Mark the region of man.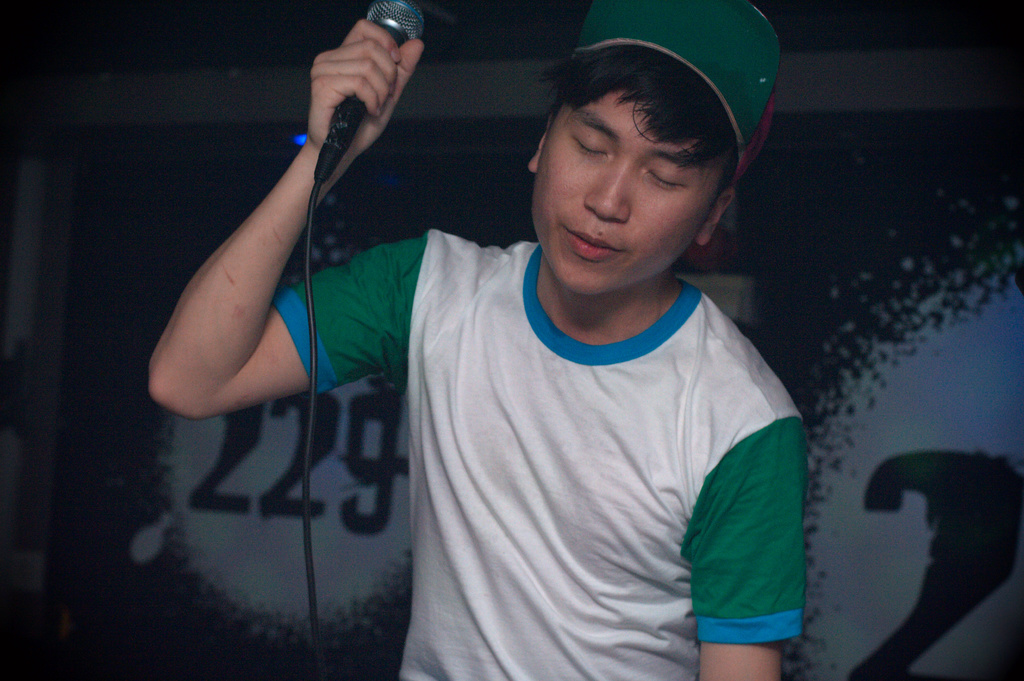
Region: locate(311, 28, 849, 680).
